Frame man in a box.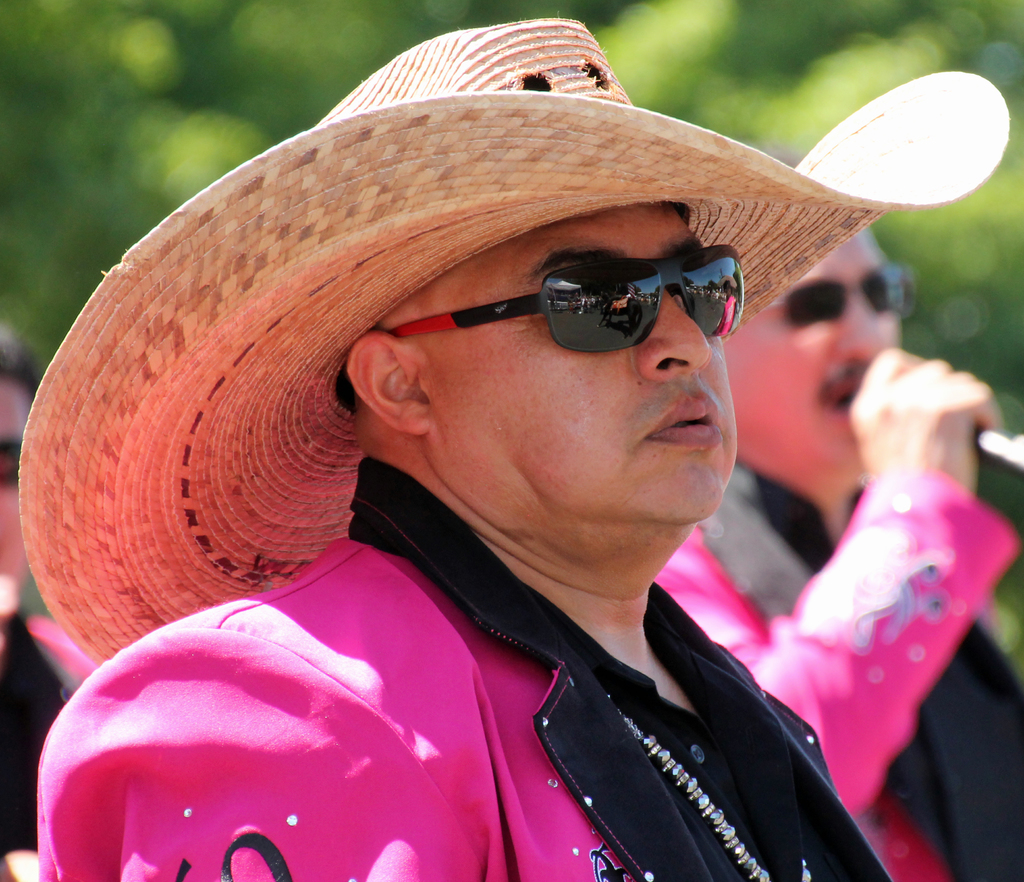
x1=679 y1=252 x2=995 y2=867.
